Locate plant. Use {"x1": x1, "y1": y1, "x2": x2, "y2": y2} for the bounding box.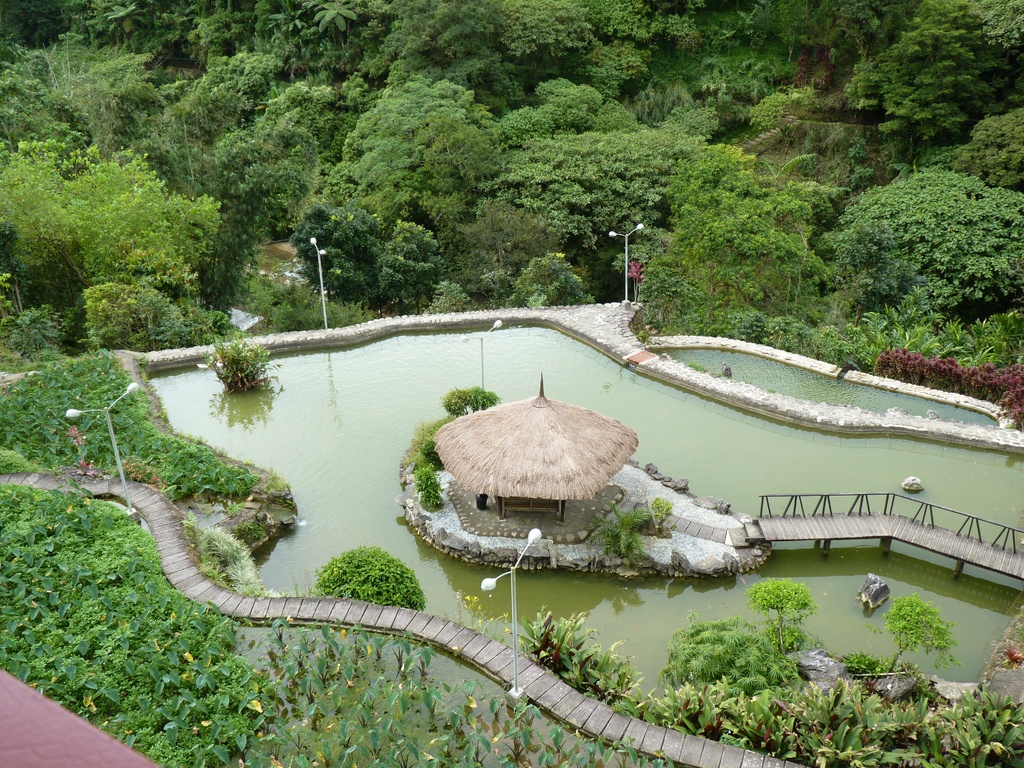
{"x1": 463, "y1": 593, "x2": 507, "y2": 638}.
